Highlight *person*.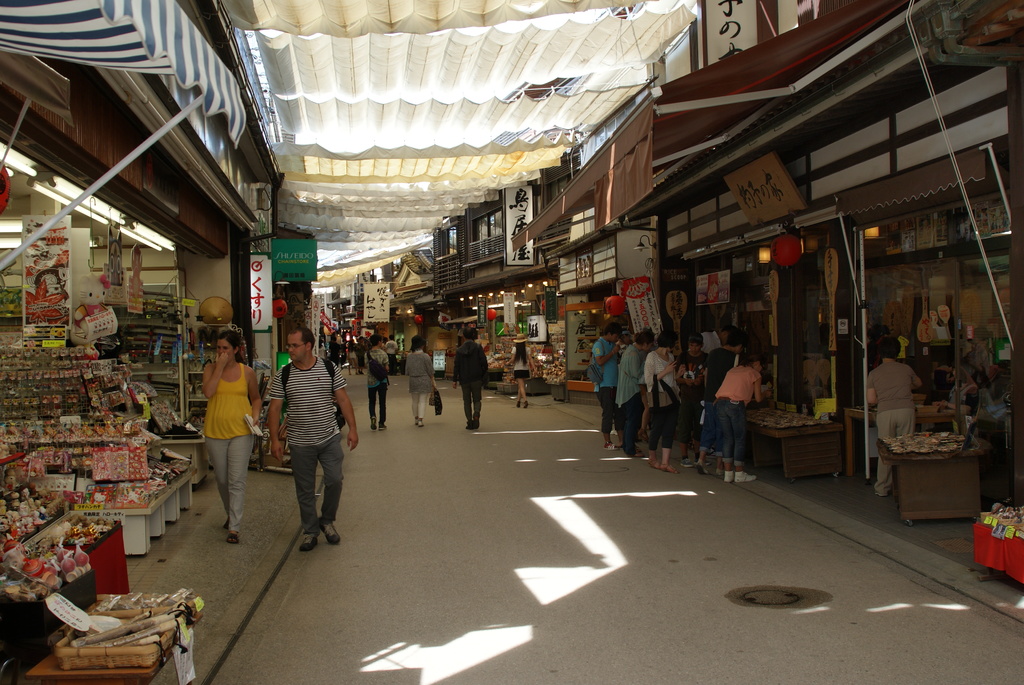
Highlighted region: detection(512, 340, 529, 411).
